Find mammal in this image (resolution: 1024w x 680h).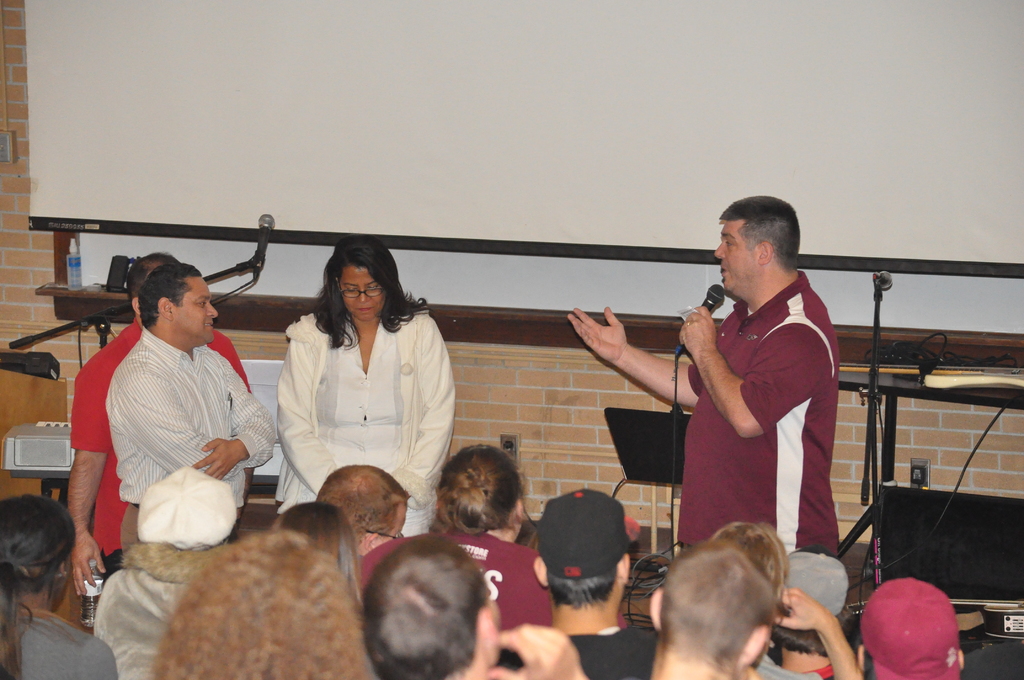
region(854, 581, 966, 679).
